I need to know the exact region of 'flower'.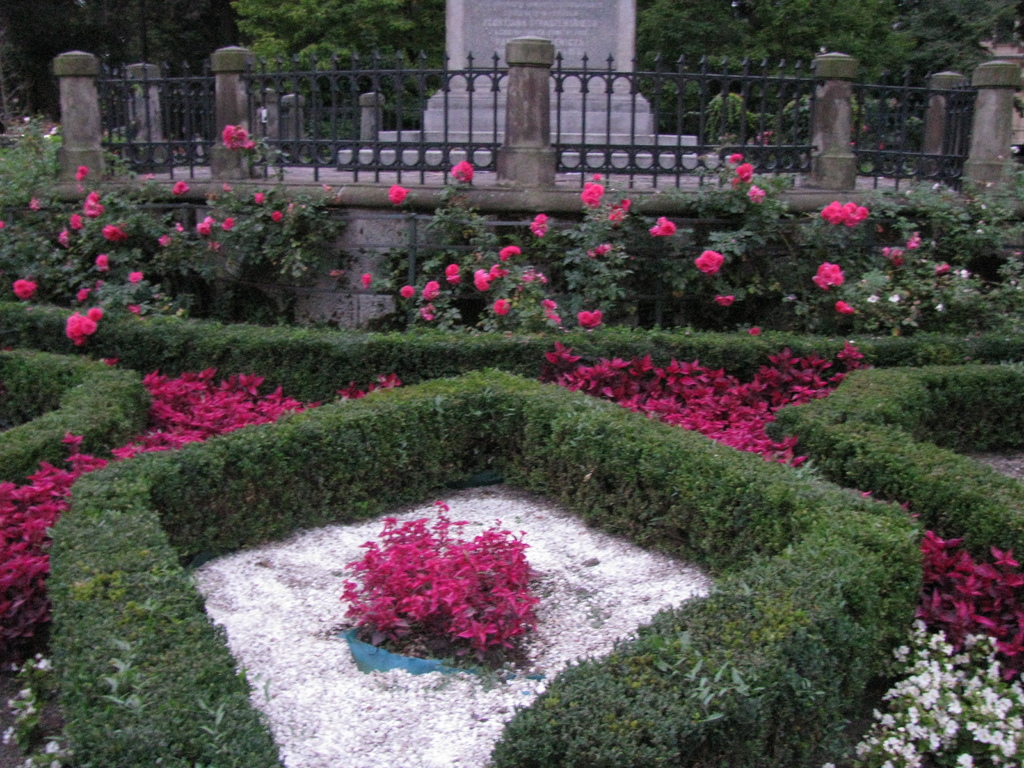
Region: (820, 761, 840, 767).
